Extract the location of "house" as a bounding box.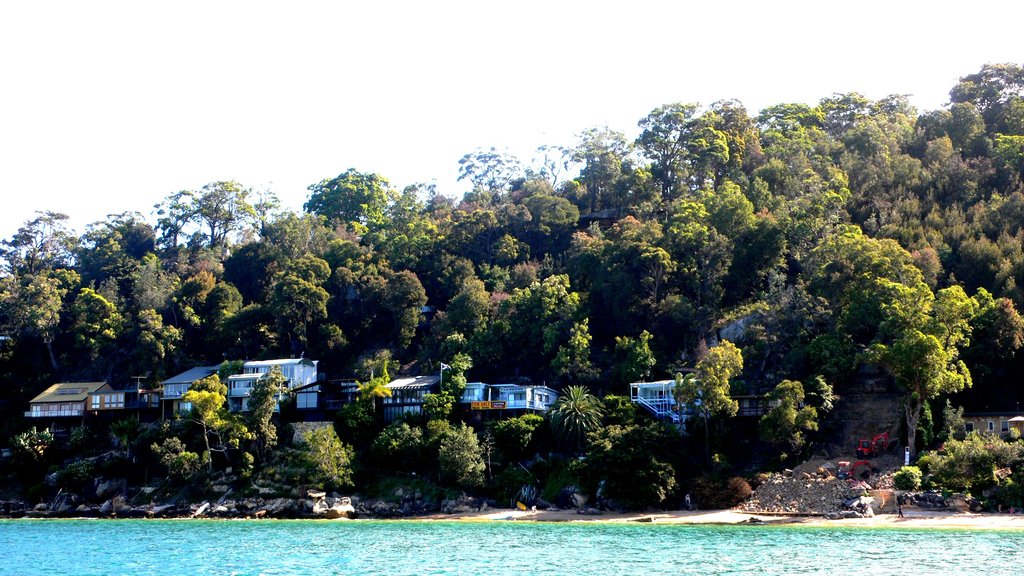
box(145, 354, 319, 408).
